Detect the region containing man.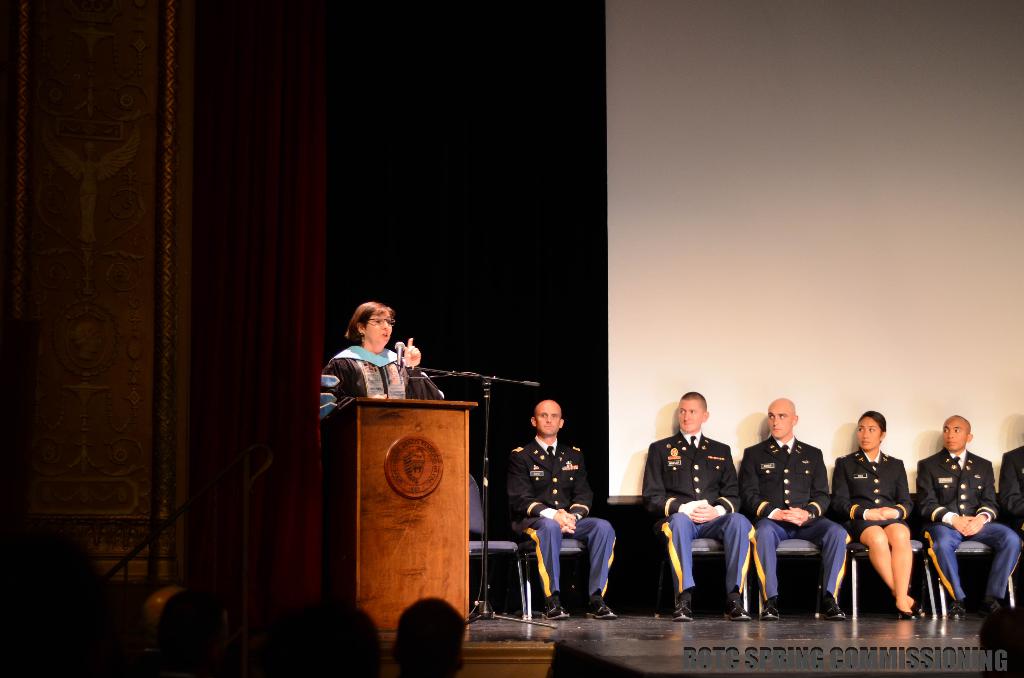
detection(500, 400, 624, 617).
